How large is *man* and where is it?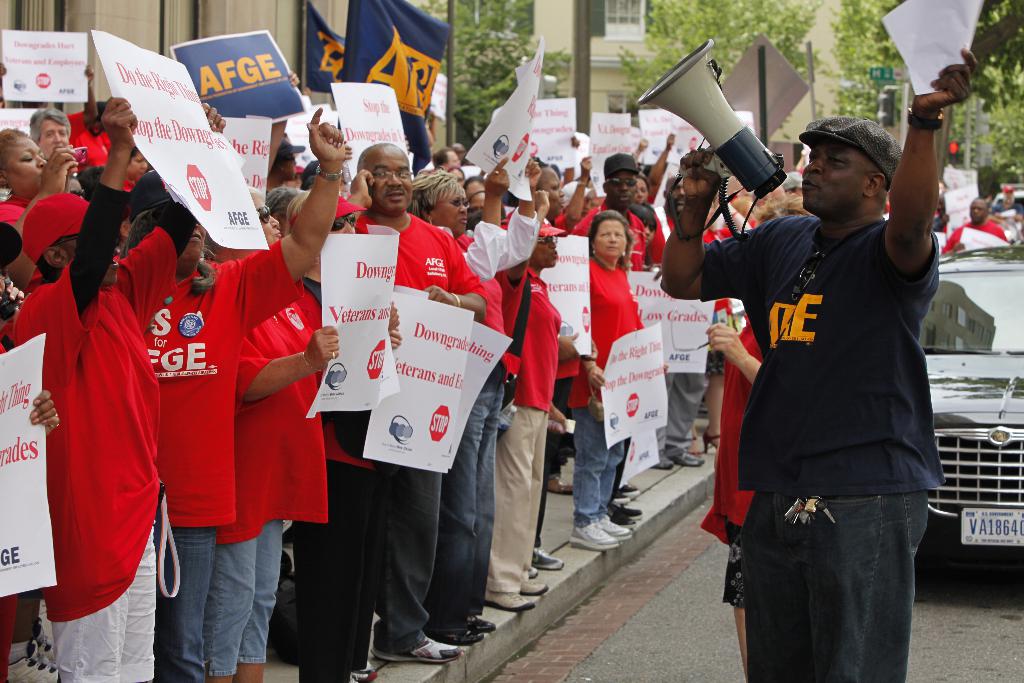
Bounding box: [left=434, top=146, right=463, bottom=170].
